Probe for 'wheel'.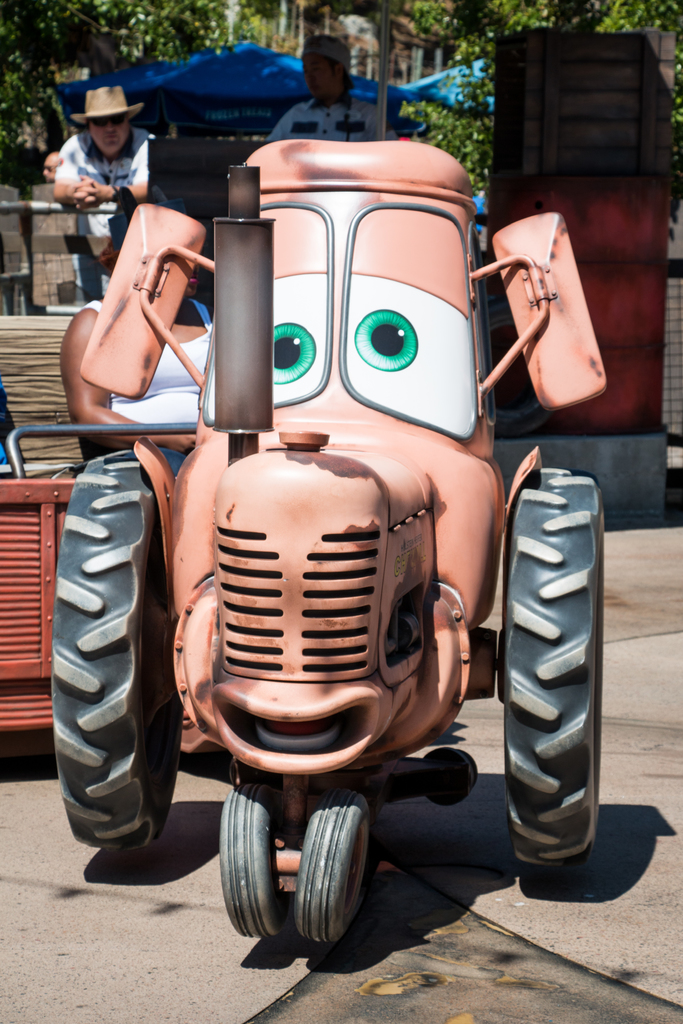
Probe result: l=229, t=794, r=283, b=948.
